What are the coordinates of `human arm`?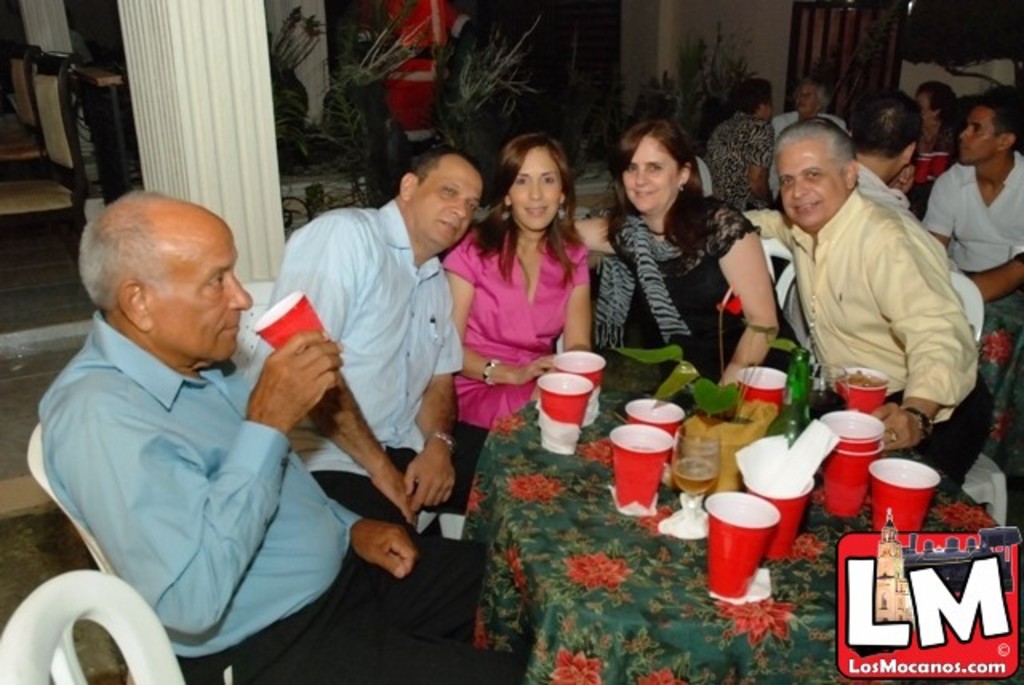
select_region(923, 187, 950, 237).
